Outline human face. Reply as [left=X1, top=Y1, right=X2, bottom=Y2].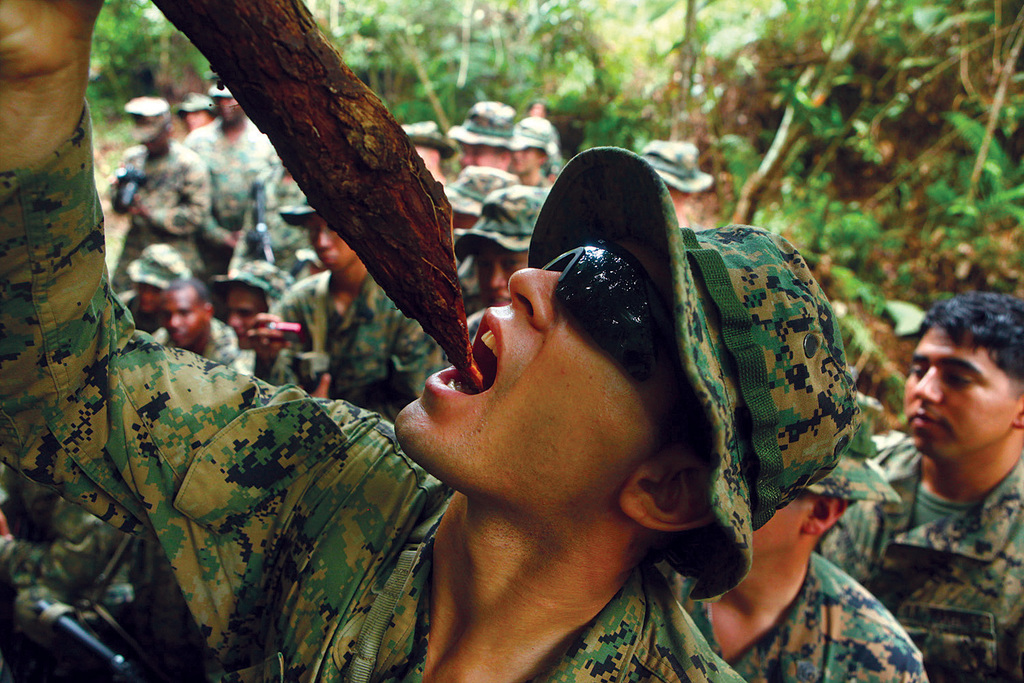
[left=393, top=236, right=676, bottom=490].
